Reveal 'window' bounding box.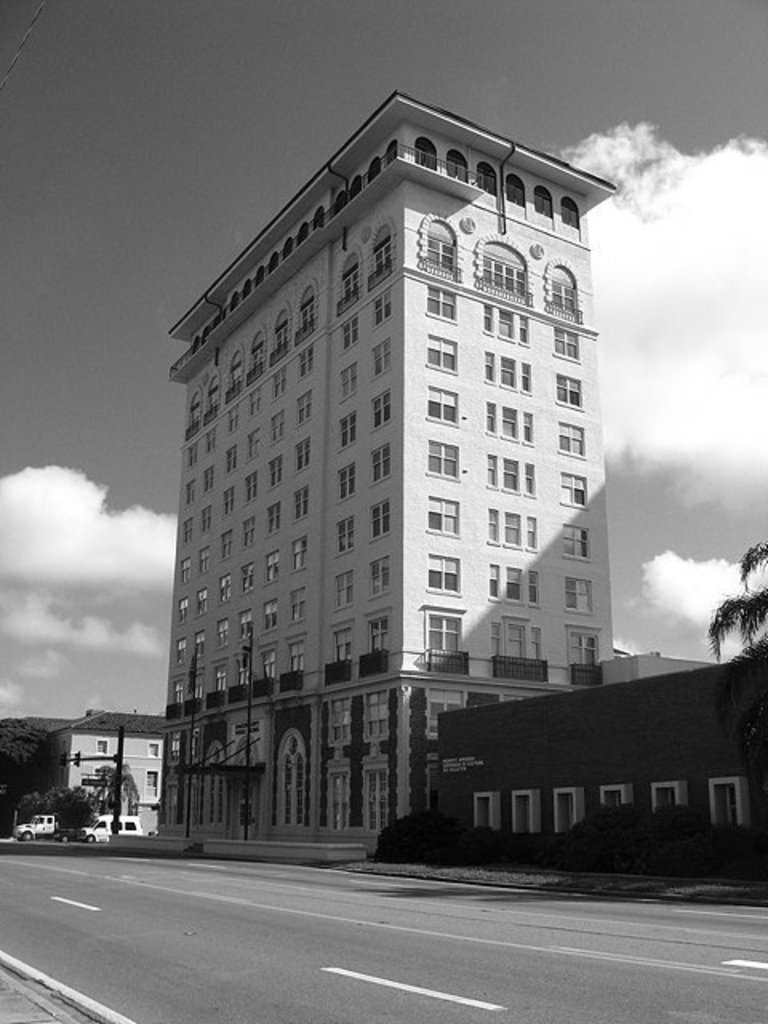
Revealed: bbox(288, 630, 307, 672).
